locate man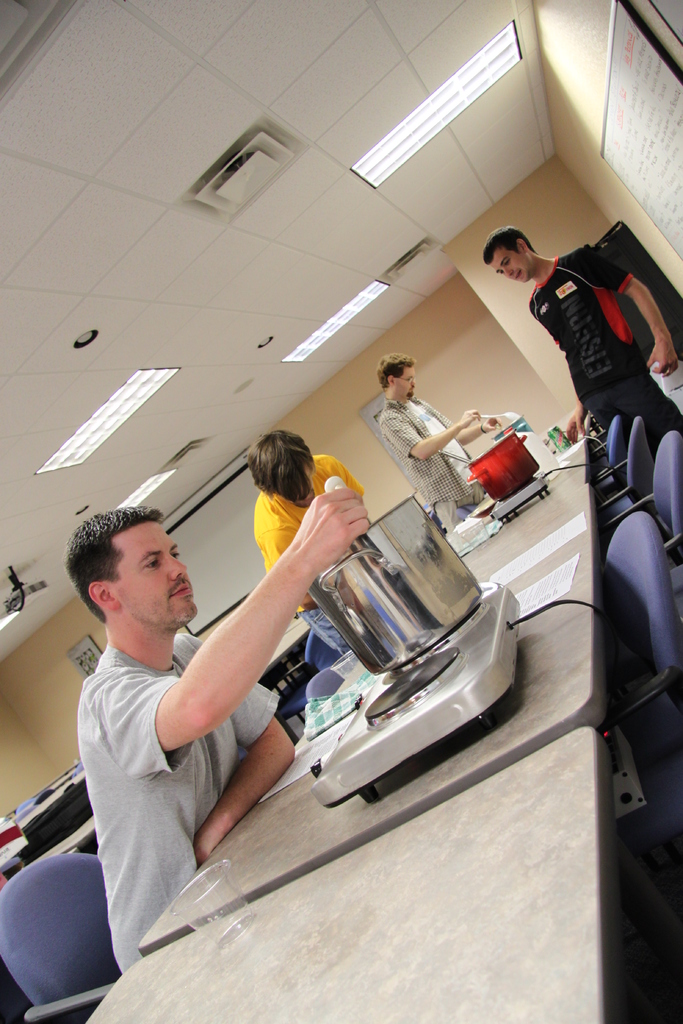
Rect(245, 428, 367, 657)
